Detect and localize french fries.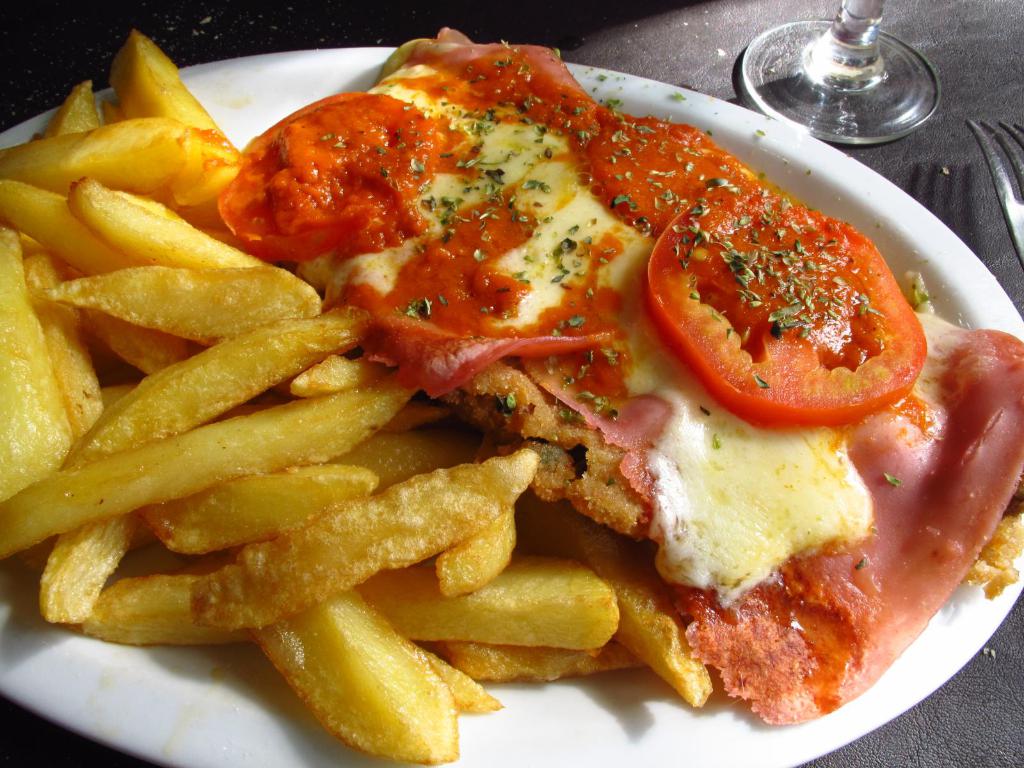
Localized at {"left": 0, "top": 182, "right": 105, "bottom": 266}.
